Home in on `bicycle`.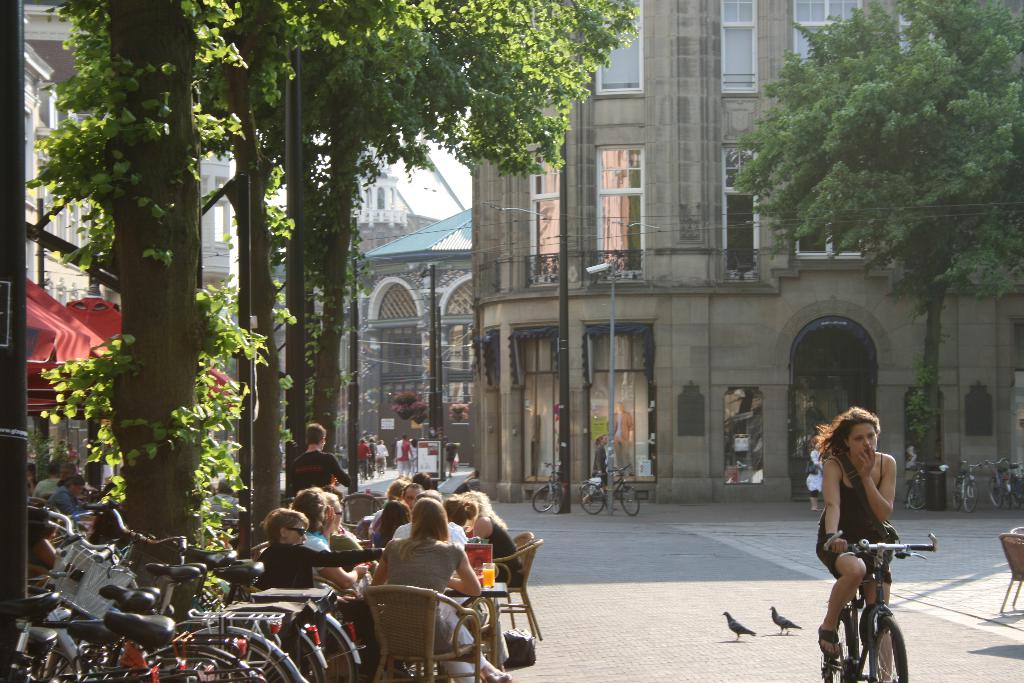
Homed in at left=522, top=452, right=577, bottom=516.
